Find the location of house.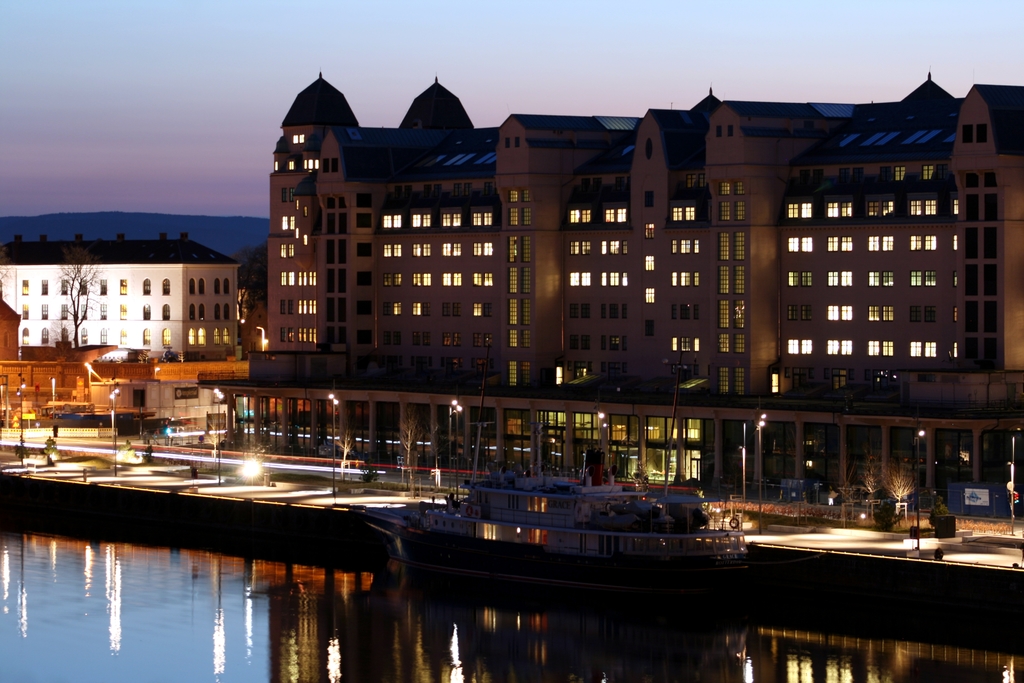
Location: (27, 219, 255, 371).
